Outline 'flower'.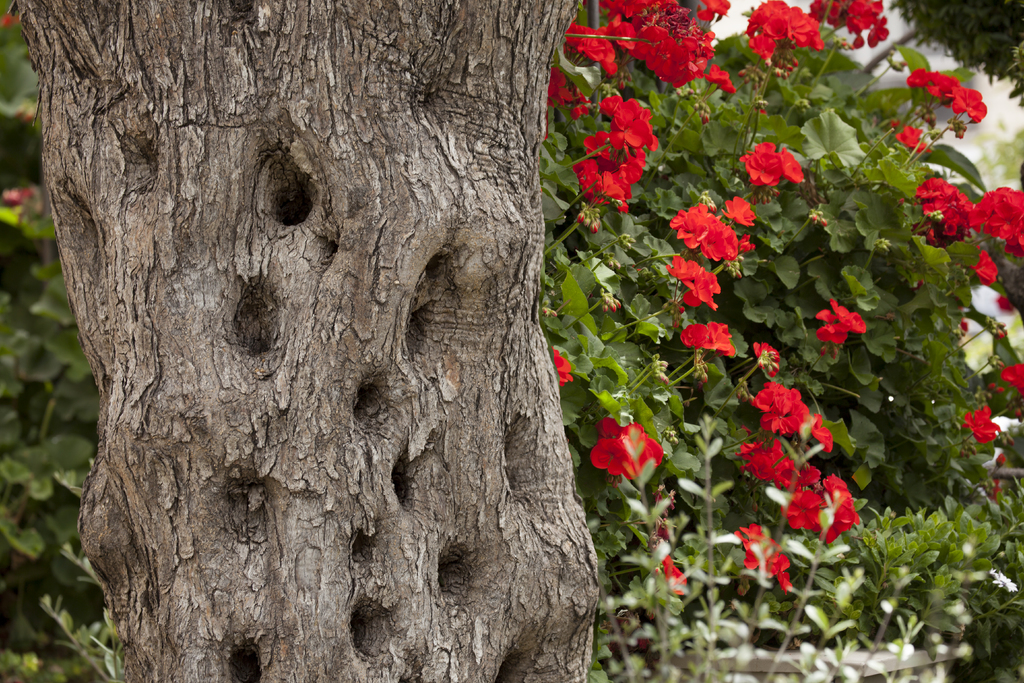
Outline: [x1=1004, y1=359, x2=1023, y2=394].
